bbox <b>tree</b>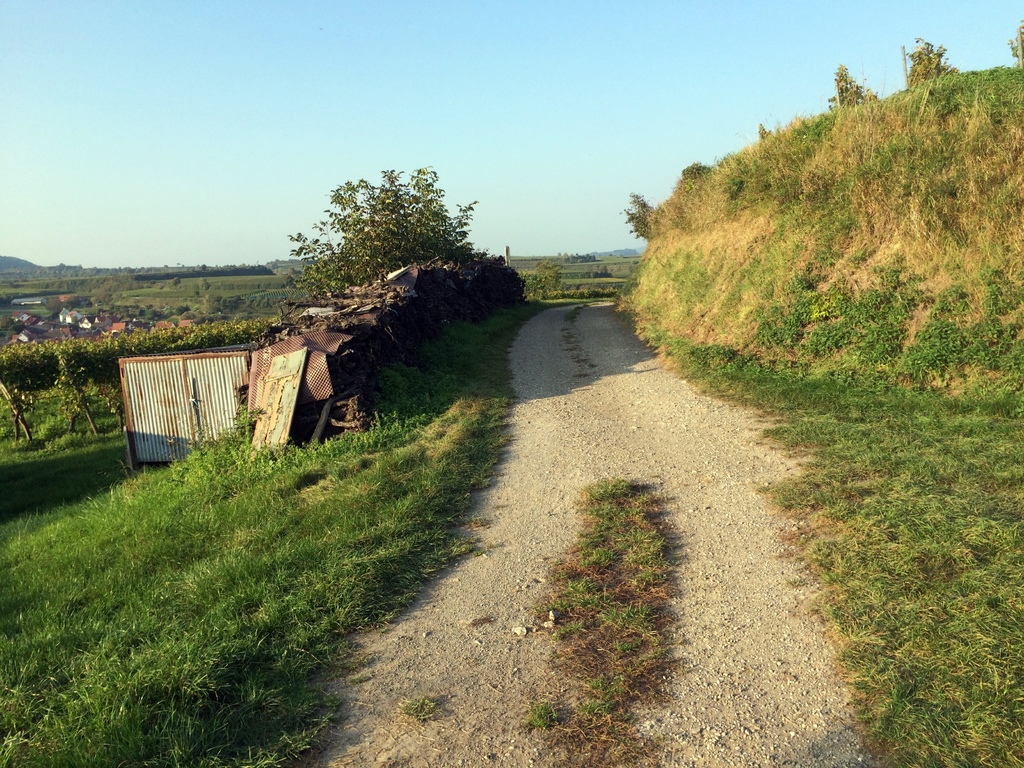
x1=274 y1=148 x2=509 y2=322
